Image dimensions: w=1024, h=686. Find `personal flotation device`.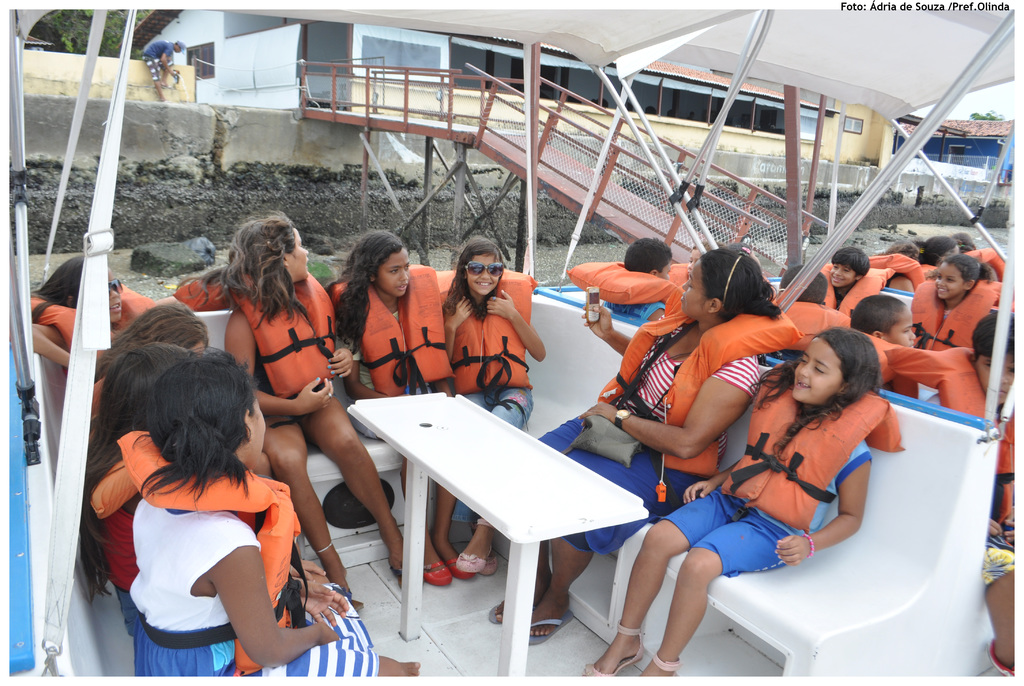
(left=961, top=241, right=1012, bottom=281).
